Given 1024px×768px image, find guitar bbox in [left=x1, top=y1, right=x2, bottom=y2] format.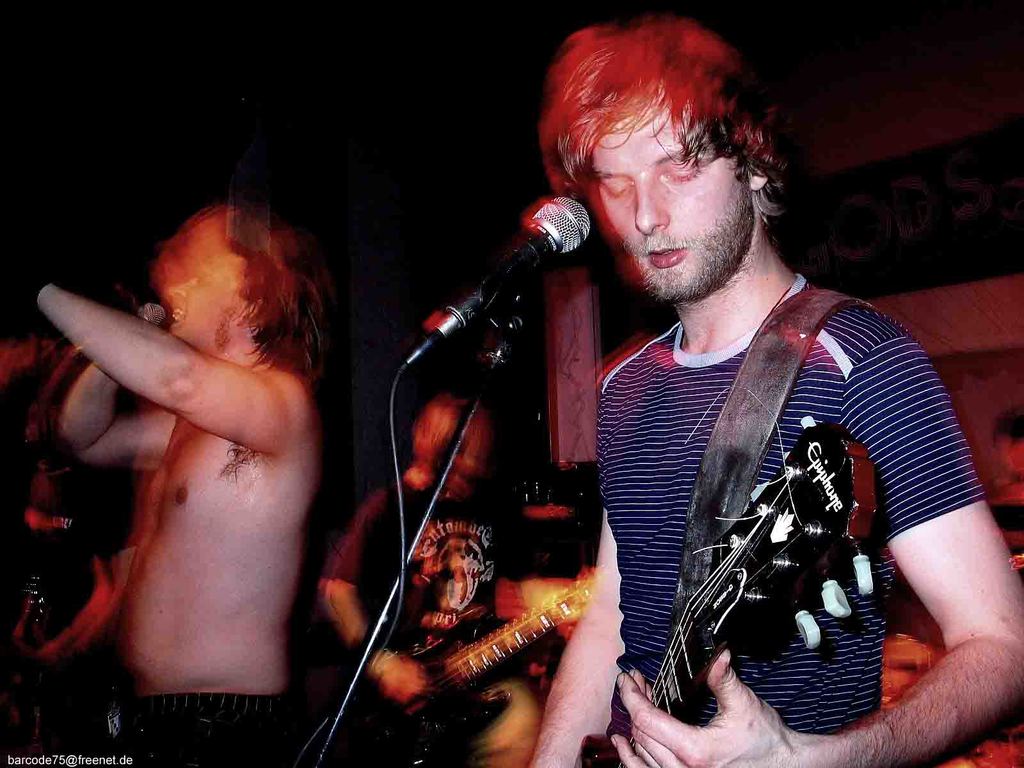
[left=571, top=414, right=882, bottom=767].
